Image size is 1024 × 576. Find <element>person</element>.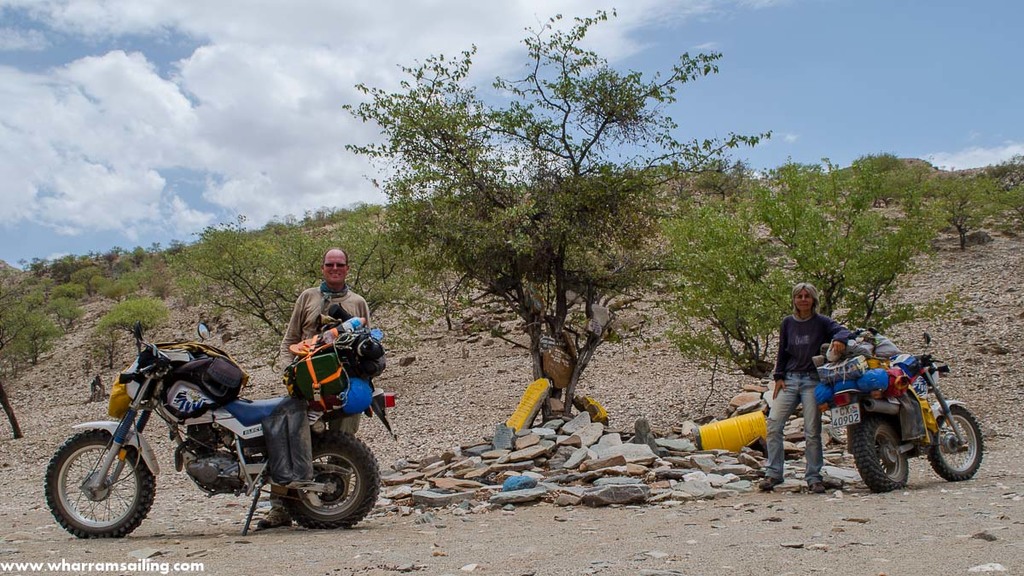
[x1=775, y1=275, x2=876, y2=477].
